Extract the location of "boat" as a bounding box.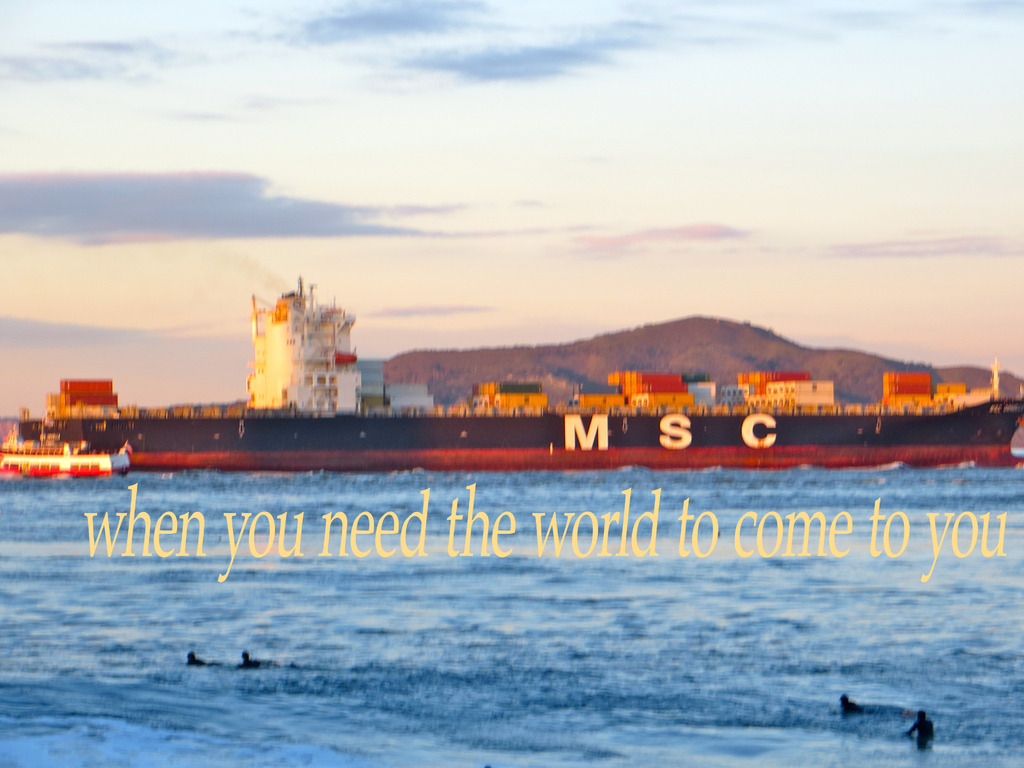
bbox=[19, 271, 1023, 472].
